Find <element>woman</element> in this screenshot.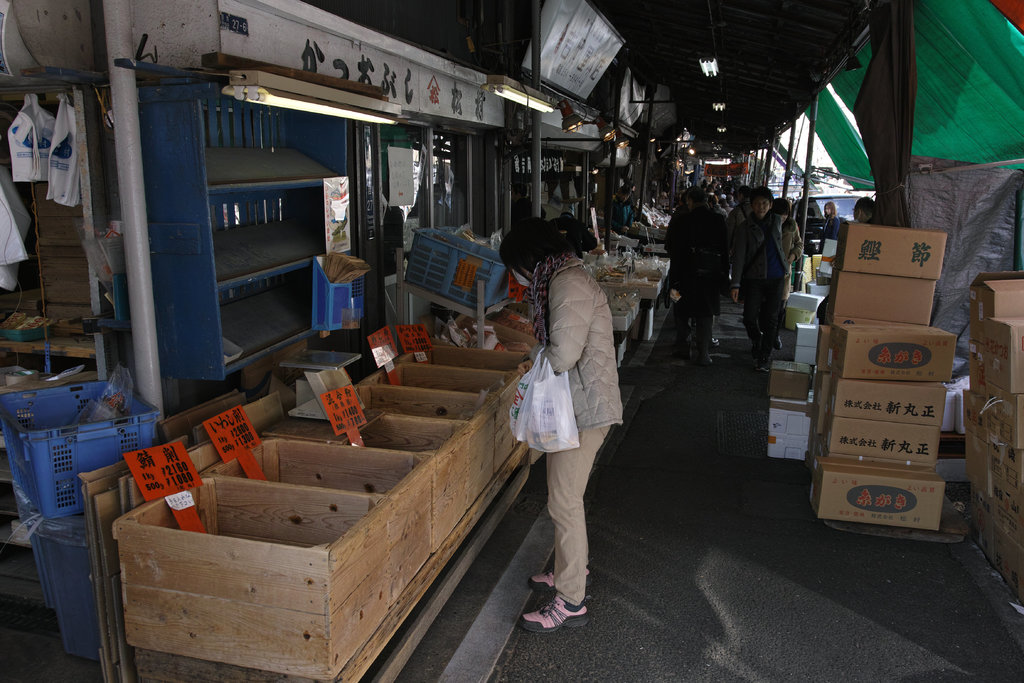
The bounding box for <element>woman</element> is l=817, t=204, r=837, b=263.
